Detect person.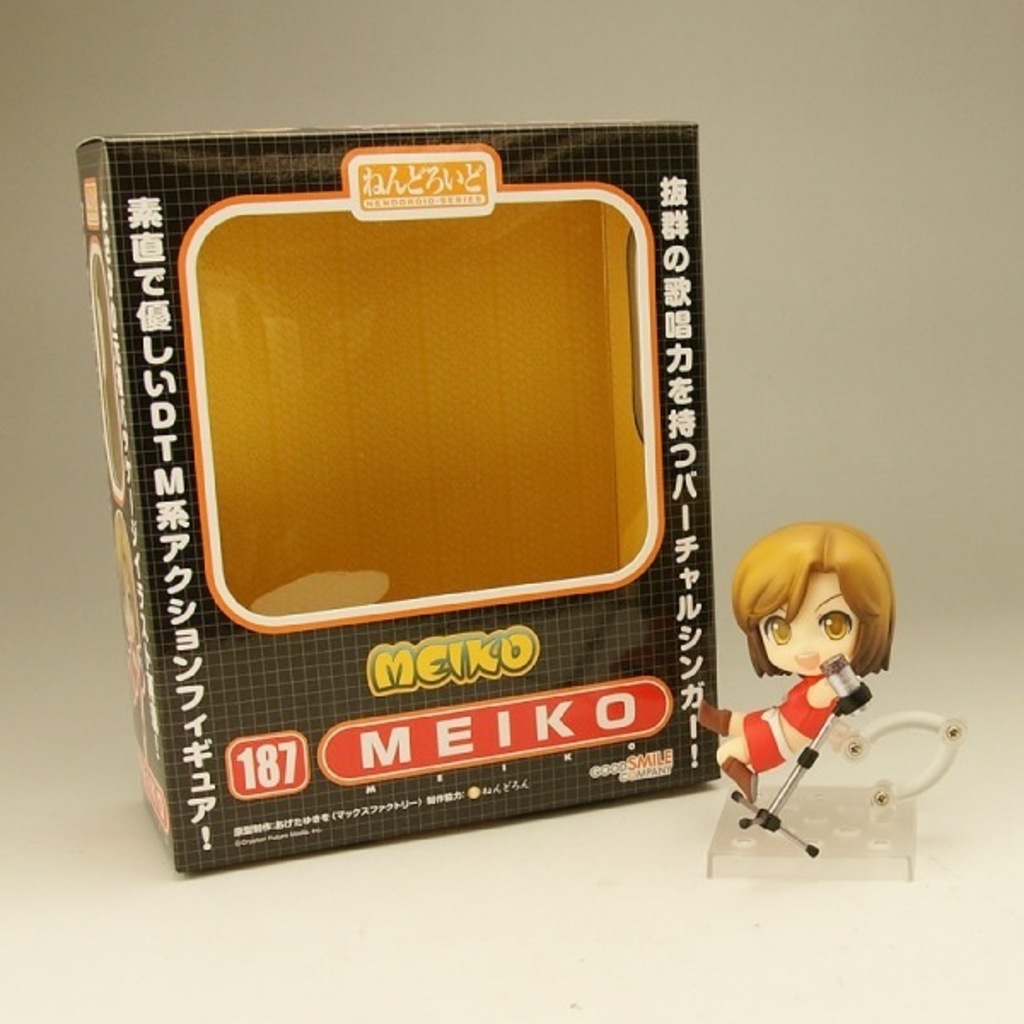
Detected at 688:519:898:800.
